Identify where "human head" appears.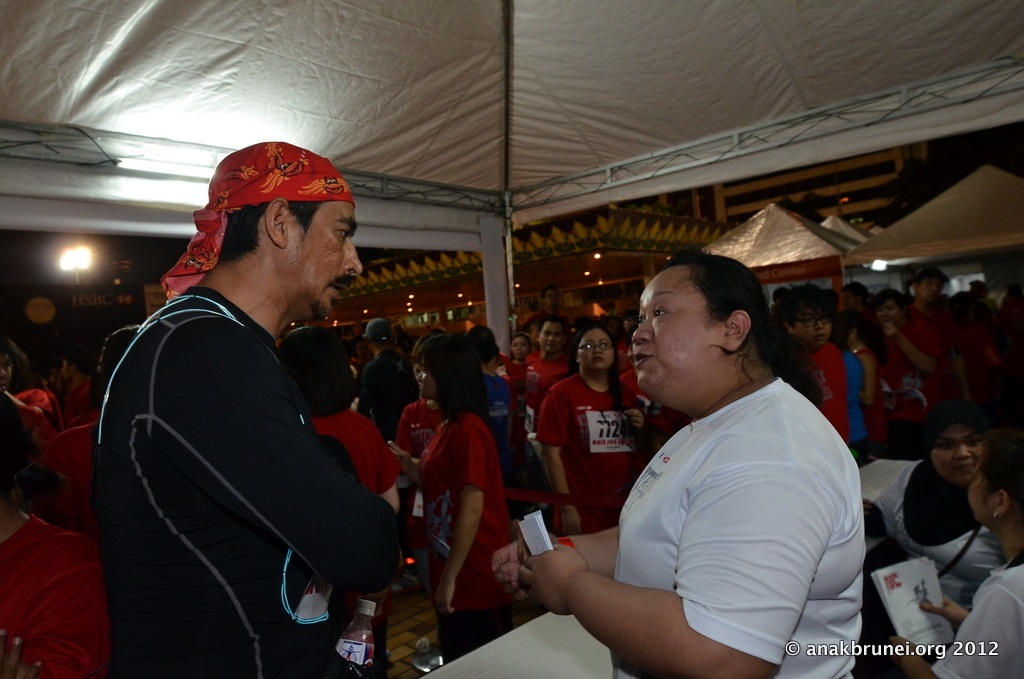
Appears at bbox=(950, 290, 980, 322).
